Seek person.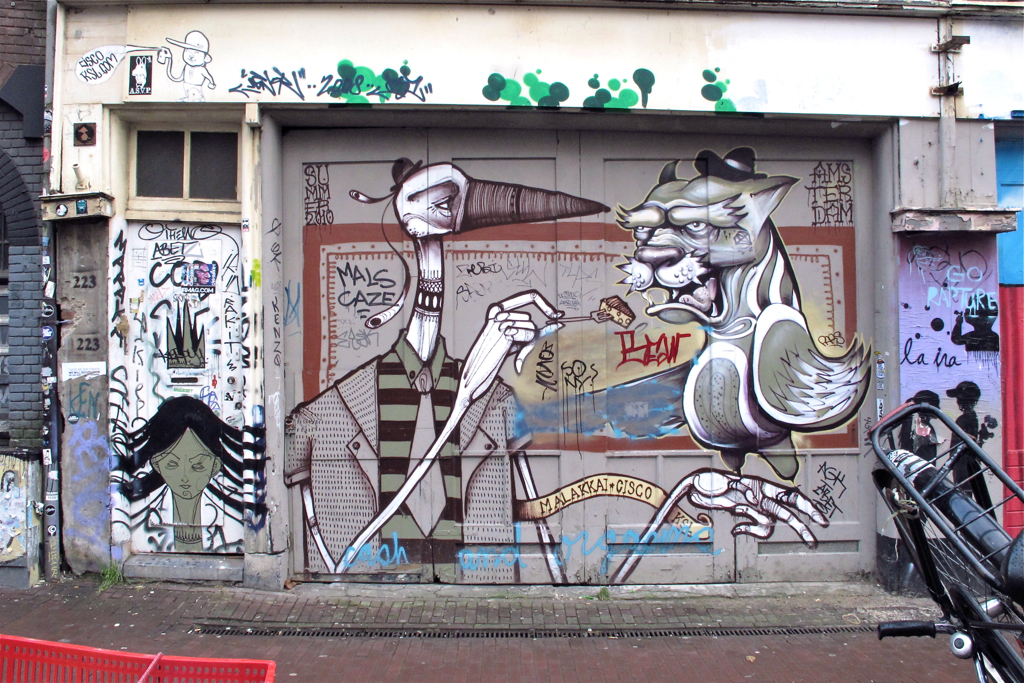
bbox=(902, 389, 942, 469).
